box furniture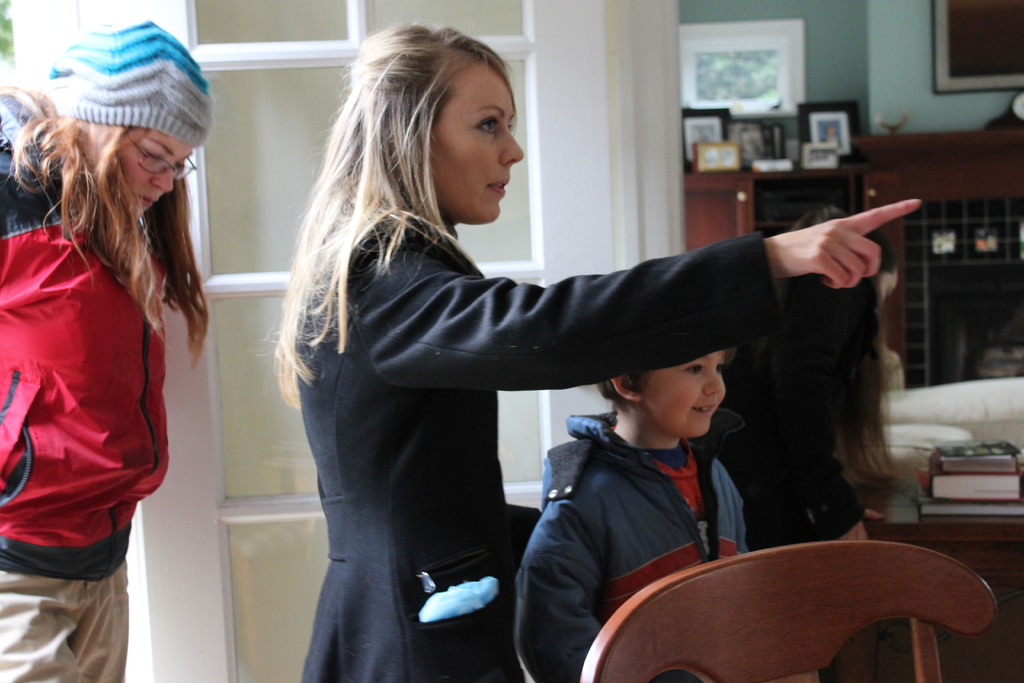
(579,542,998,682)
